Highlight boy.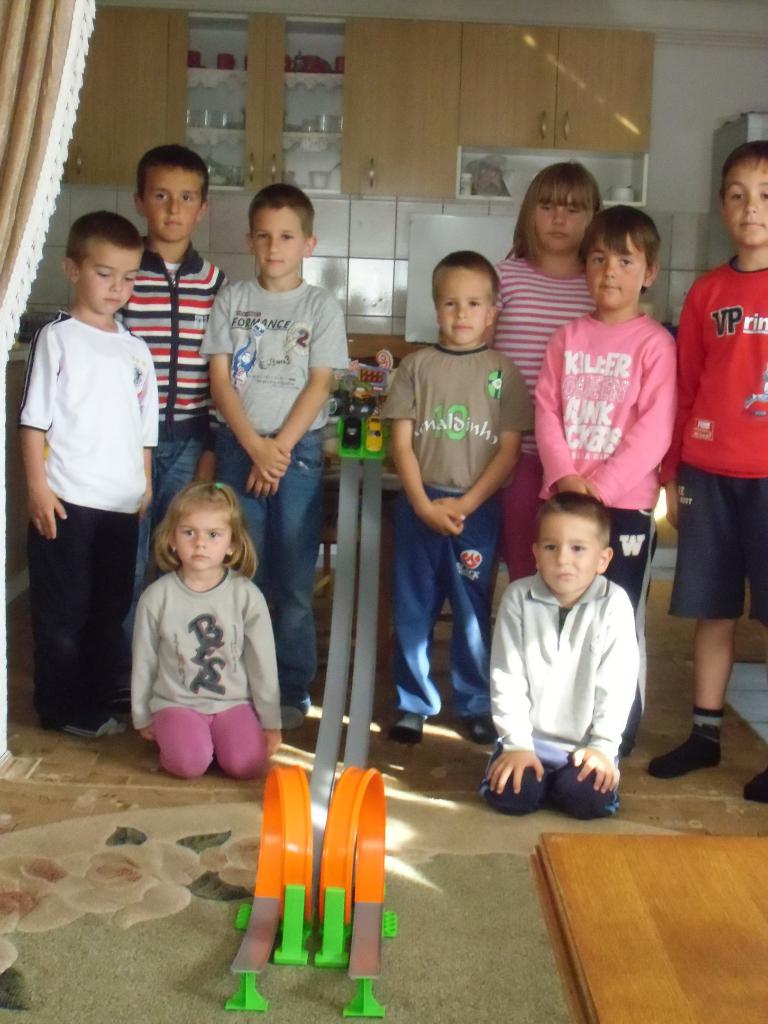
Highlighted region: 377:252:534:744.
